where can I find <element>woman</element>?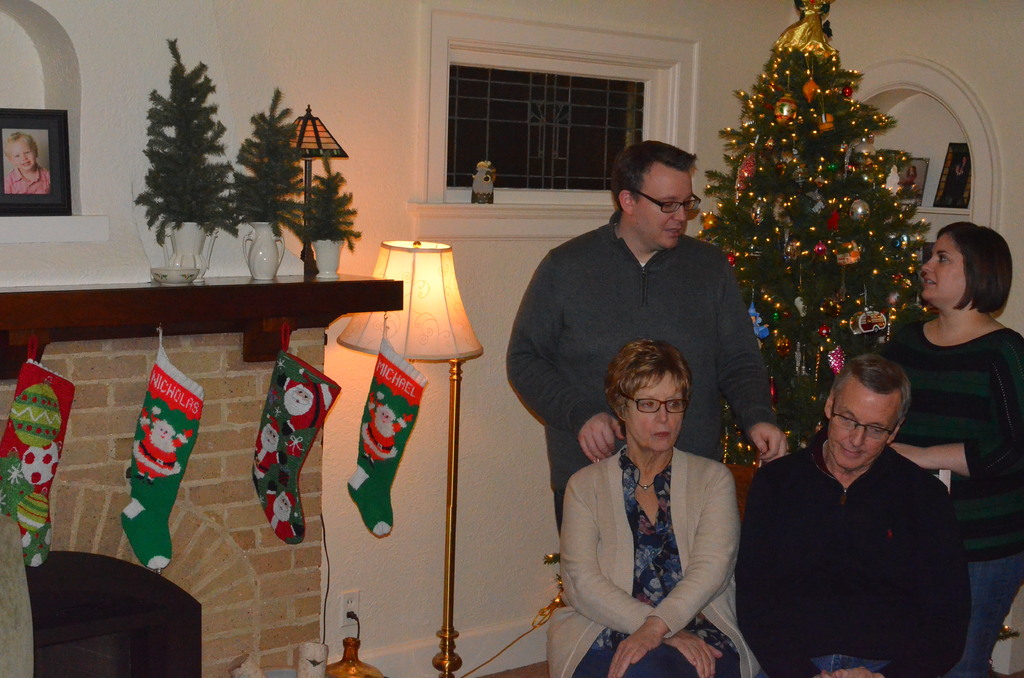
You can find it at <region>551, 341, 771, 677</region>.
